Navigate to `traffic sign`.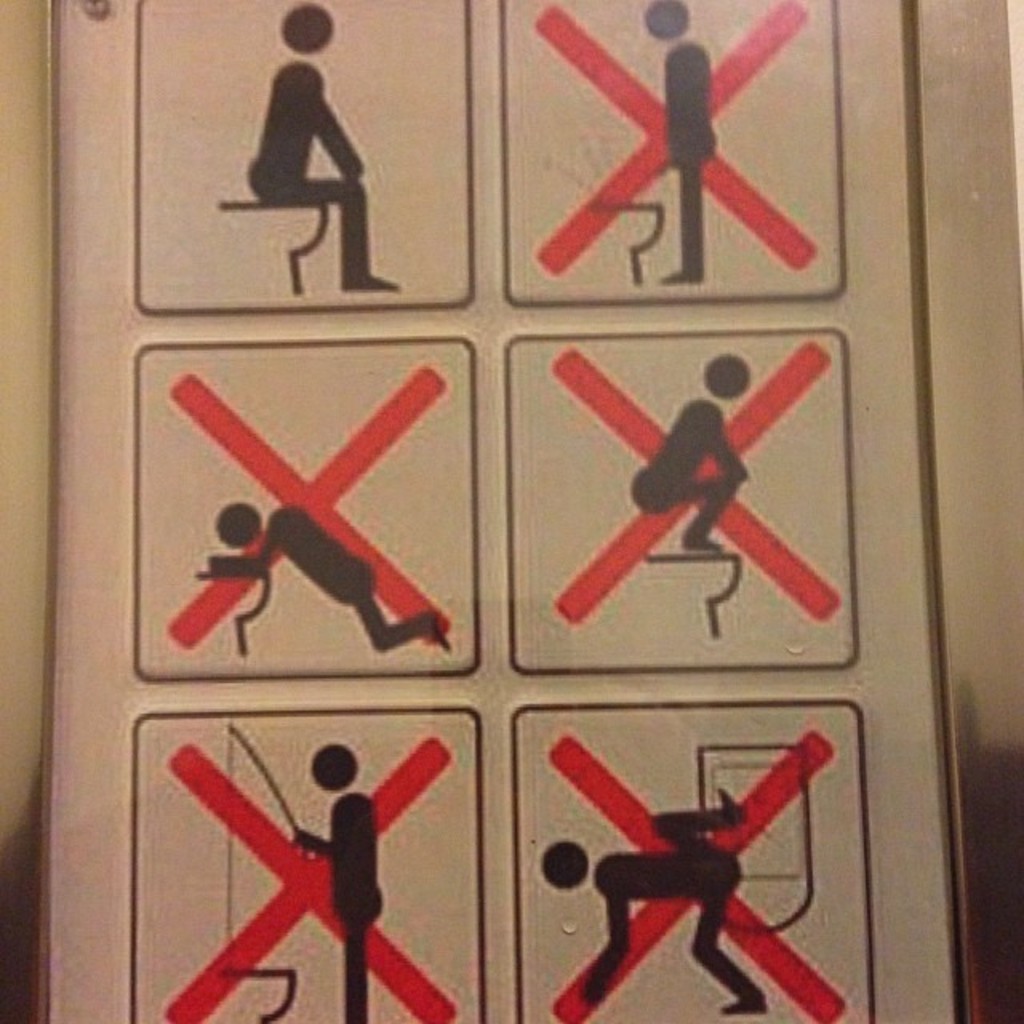
Navigation target: <box>32,0,971,1022</box>.
